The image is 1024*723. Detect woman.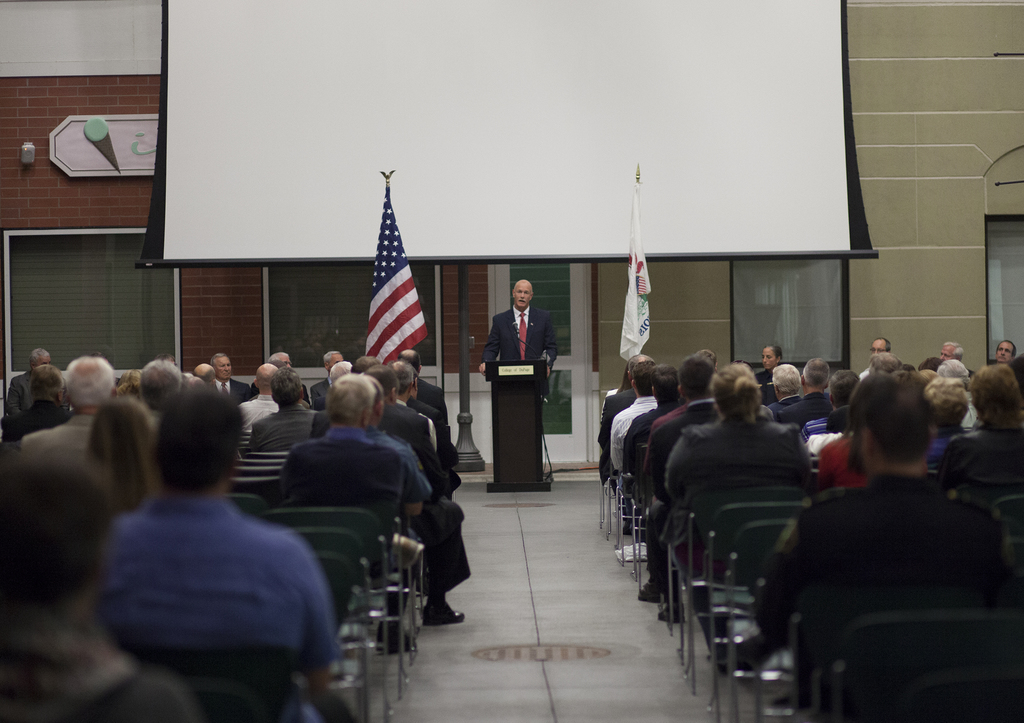
Detection: <box>671,332,876,676</box>.
